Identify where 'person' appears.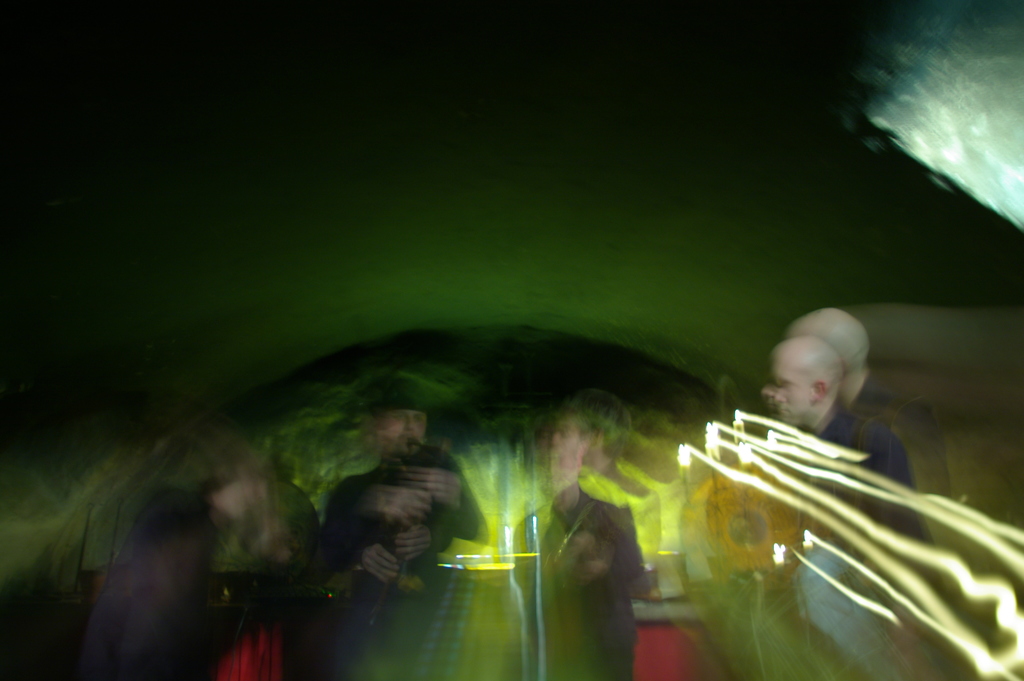
Appears at box(511, 393, 647, 680).
